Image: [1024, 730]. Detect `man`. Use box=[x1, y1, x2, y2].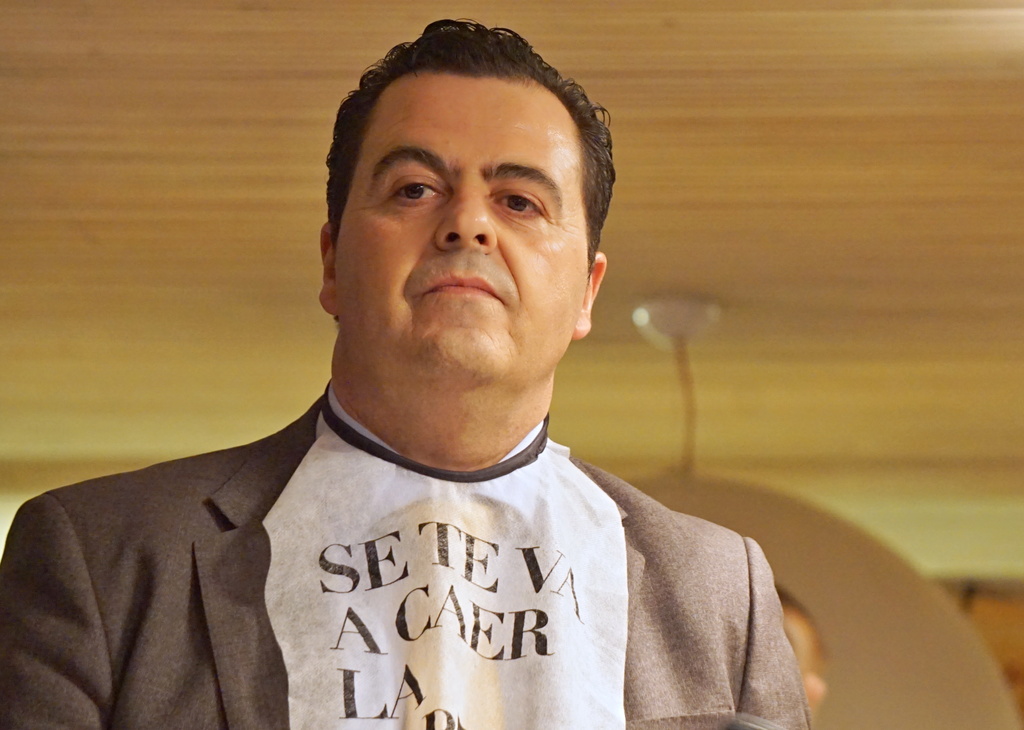
box=[0, 19, 811, 729].
